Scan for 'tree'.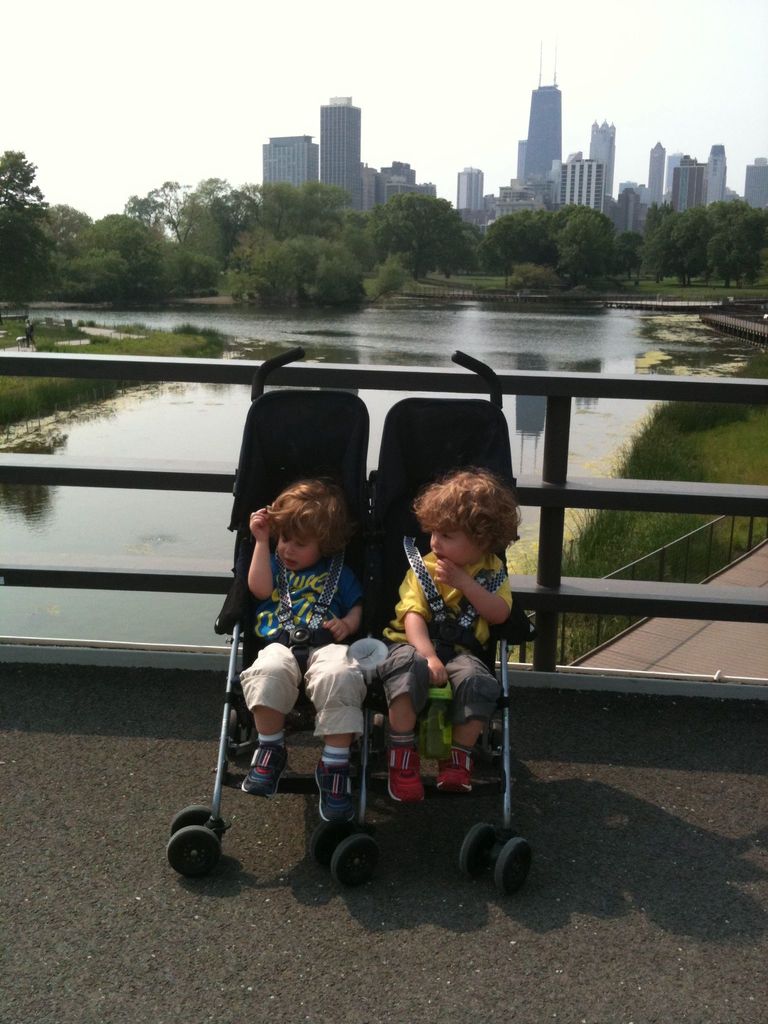
Scan result: <region>233, 234, 364, 317</region>.
